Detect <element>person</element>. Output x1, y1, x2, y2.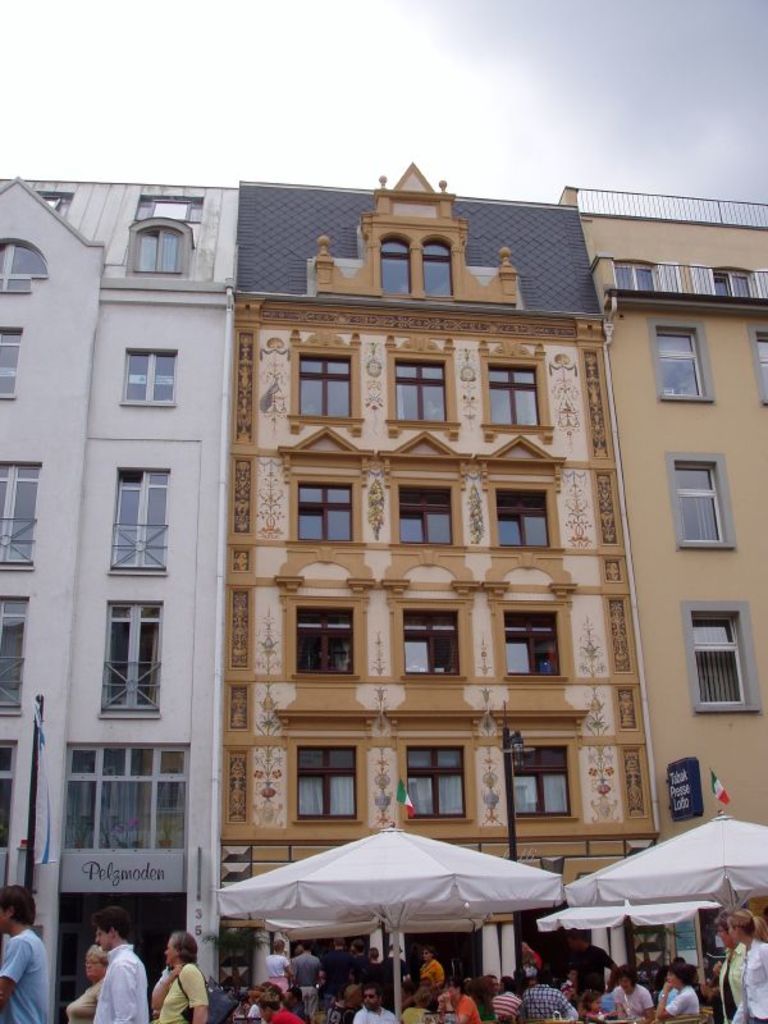
95, 896, 148, 1023.
